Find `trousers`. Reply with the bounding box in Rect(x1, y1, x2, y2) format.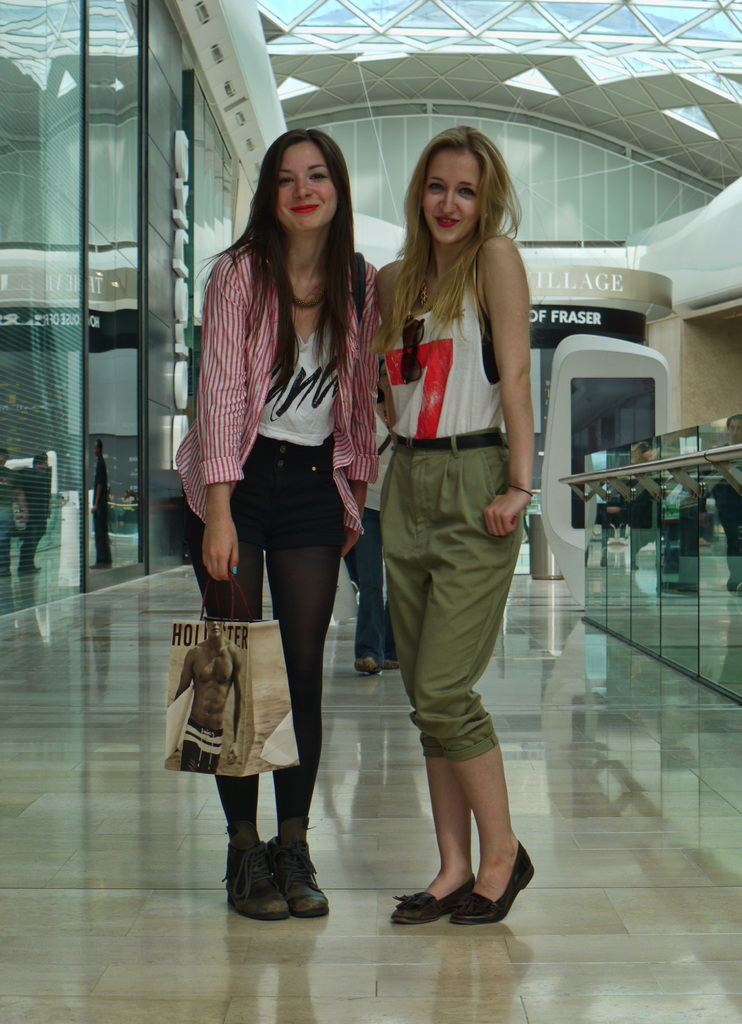
Rect(378, 422, 519, 758).
